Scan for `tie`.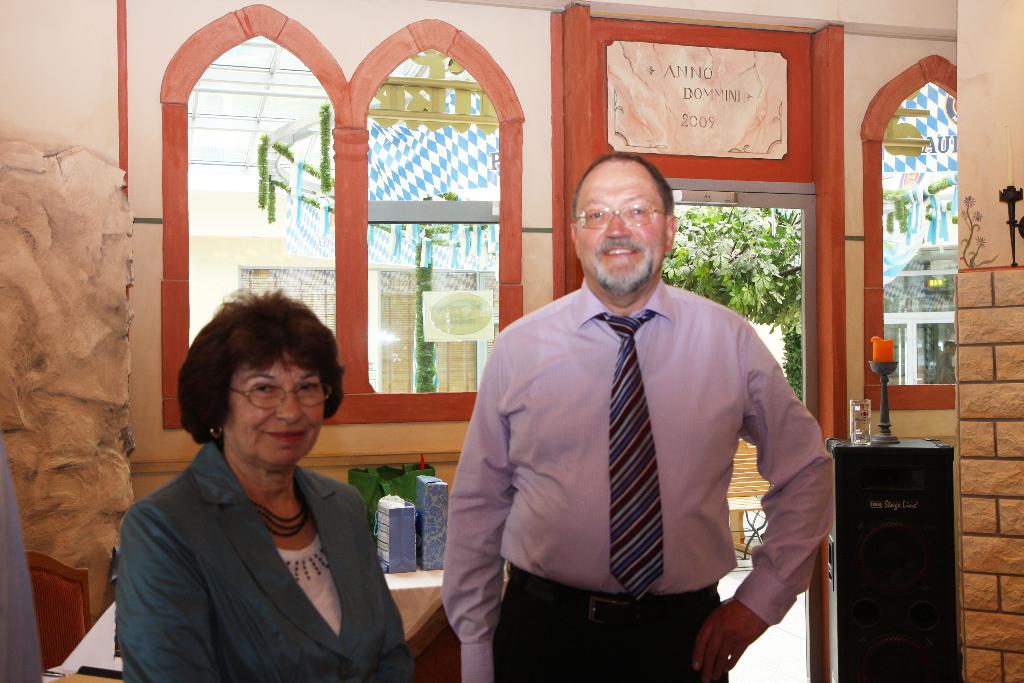
Scan result: <box>593,305,660,601</box>.
